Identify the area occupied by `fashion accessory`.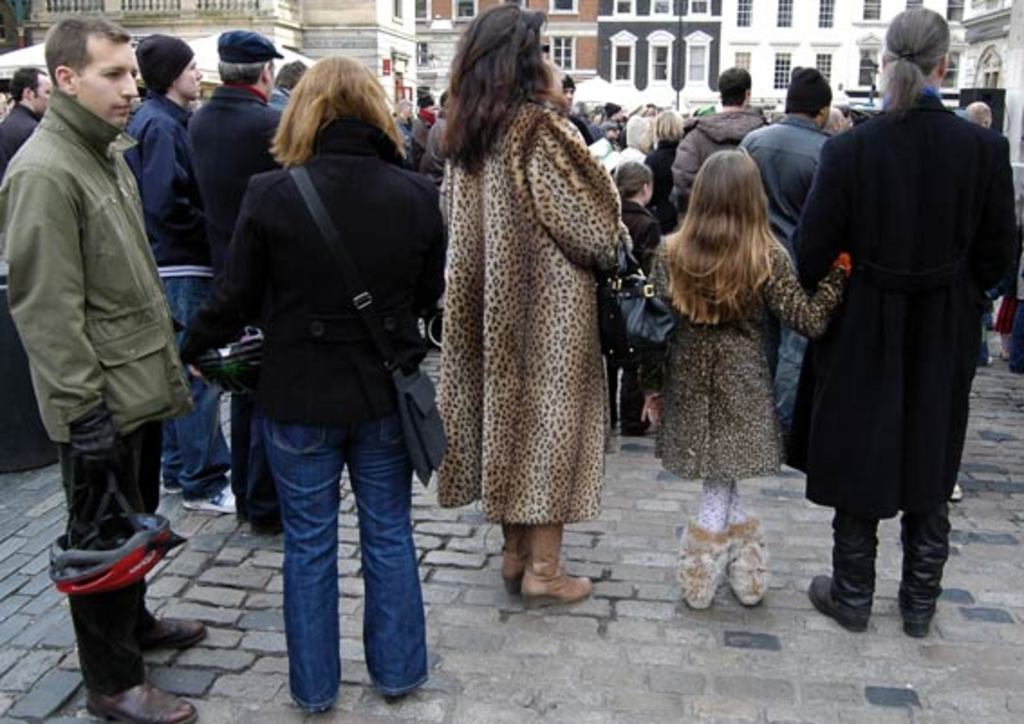
Area: box=[811, 513, 878, 630].
